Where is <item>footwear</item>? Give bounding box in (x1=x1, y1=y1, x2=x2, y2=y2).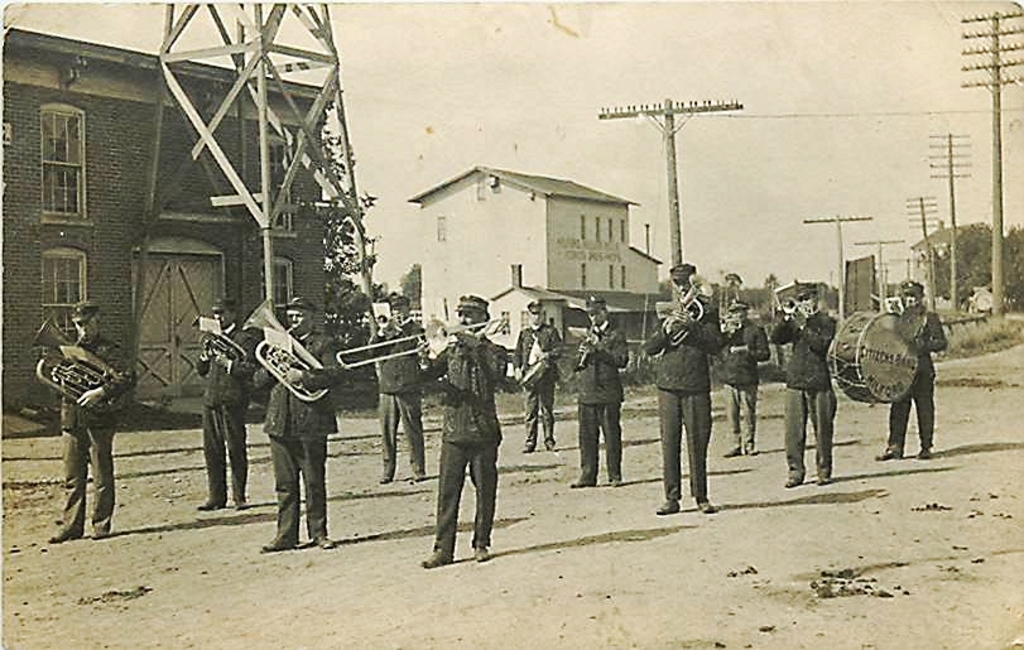
(x1=721, y1=448, x2=741, y2=459).
